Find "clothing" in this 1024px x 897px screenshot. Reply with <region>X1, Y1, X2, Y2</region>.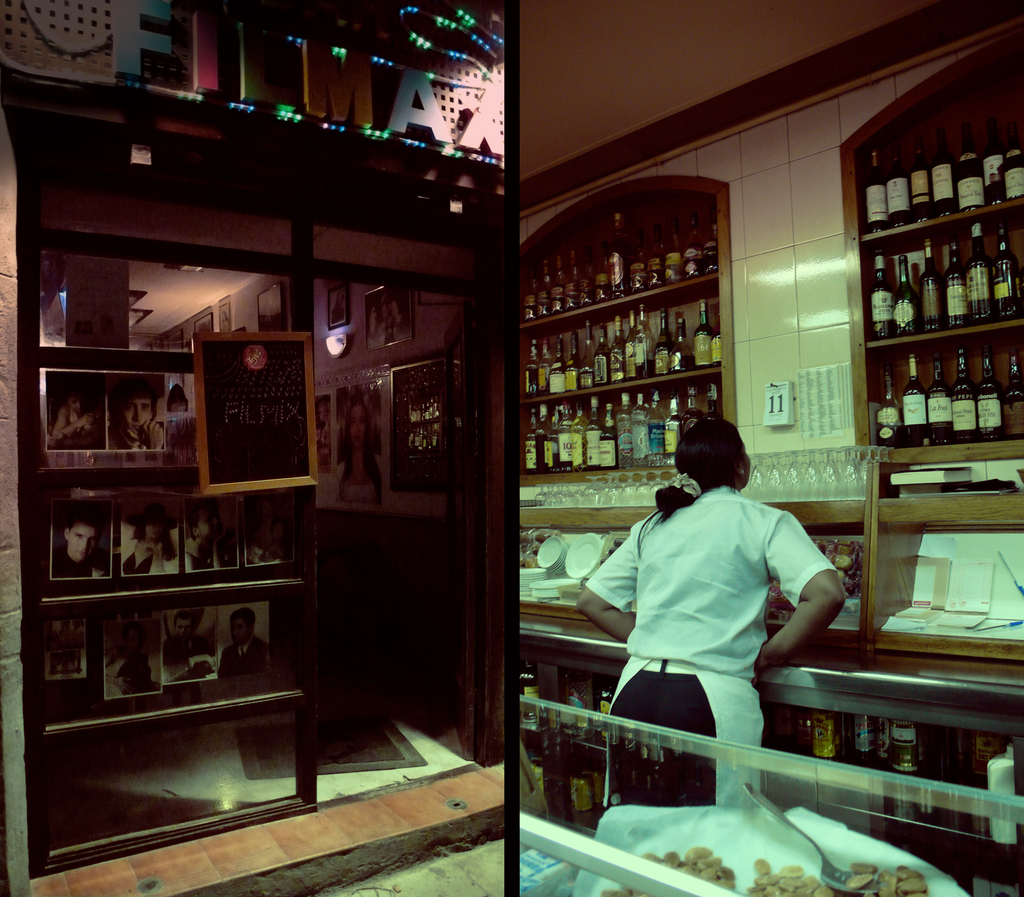
<region>188, 539, 216, 568</region>.
